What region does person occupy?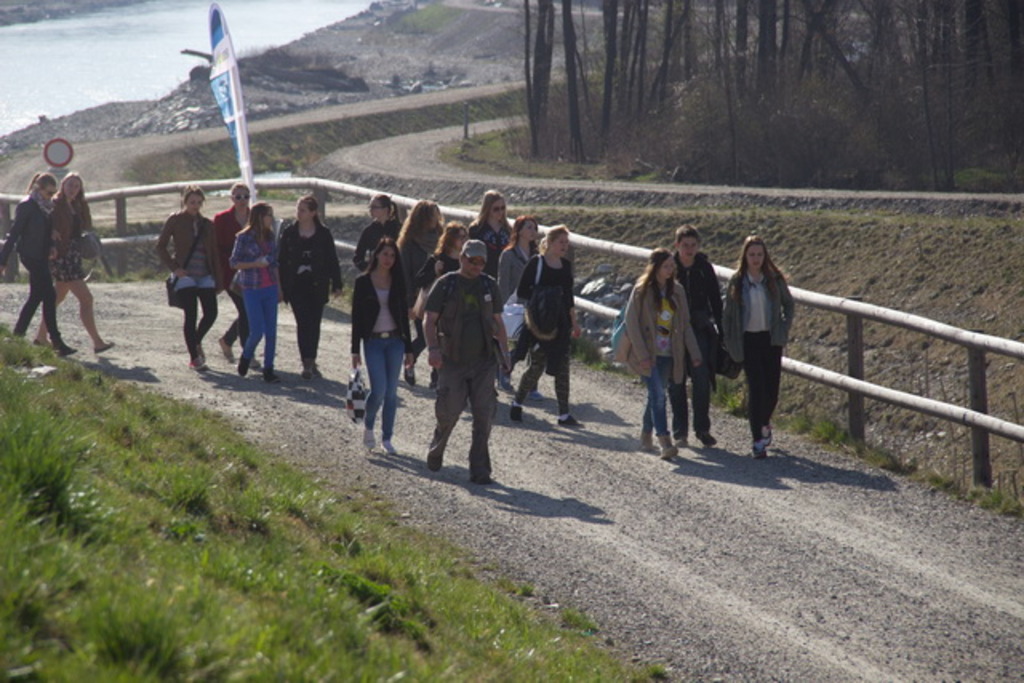
rect(194, 174, 275, 366).
